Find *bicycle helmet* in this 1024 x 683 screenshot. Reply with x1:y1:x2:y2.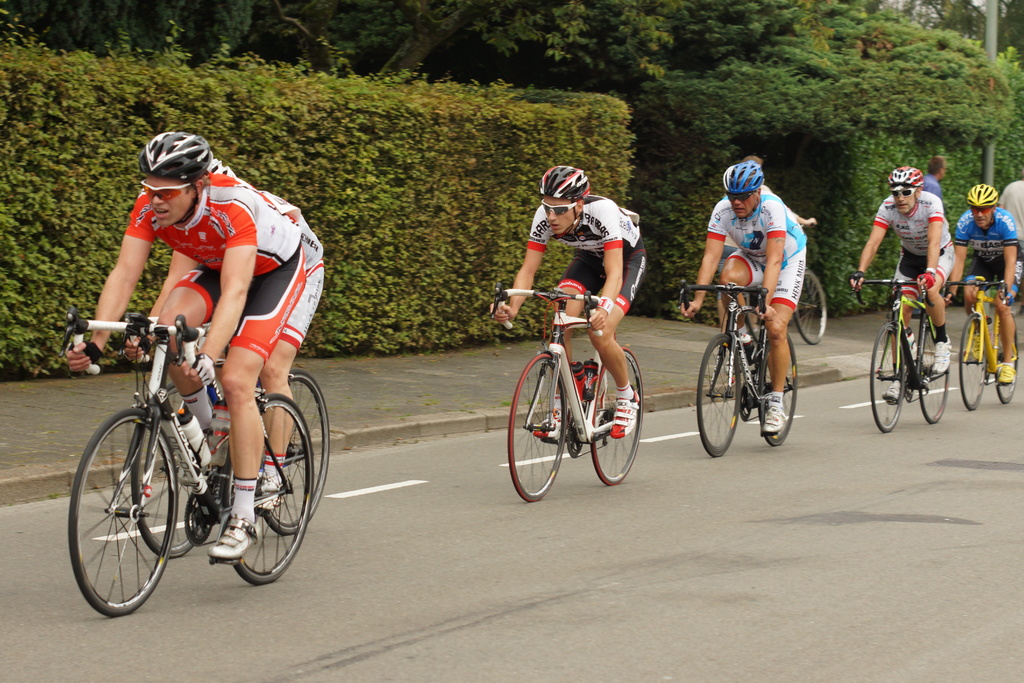
885:167:925:190.
